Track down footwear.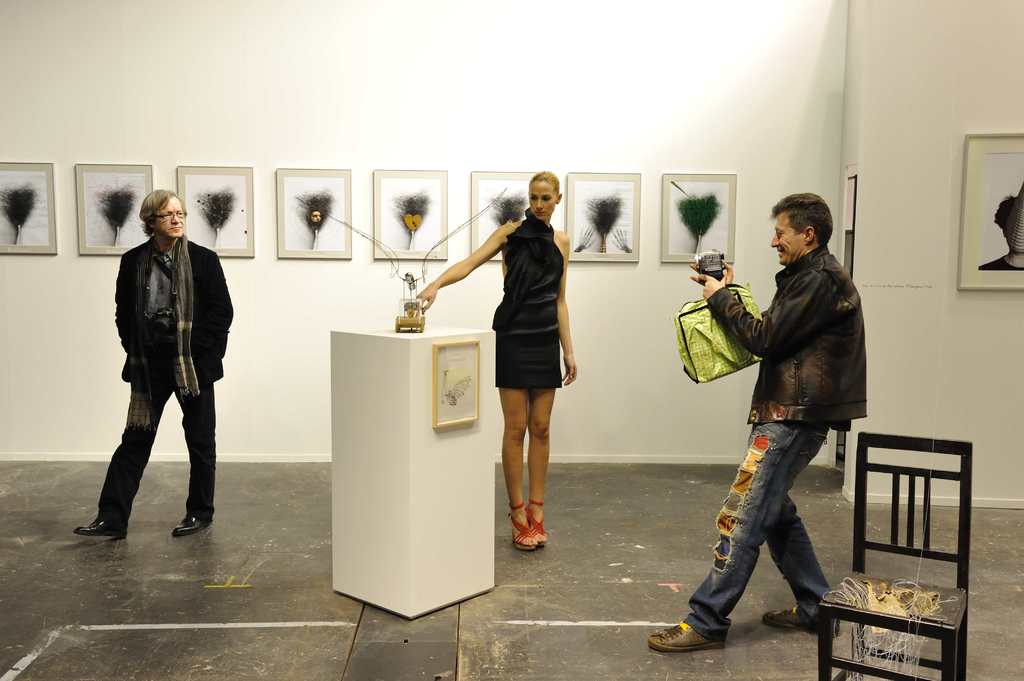
Tracked to region(649, 616, 726, 658).
